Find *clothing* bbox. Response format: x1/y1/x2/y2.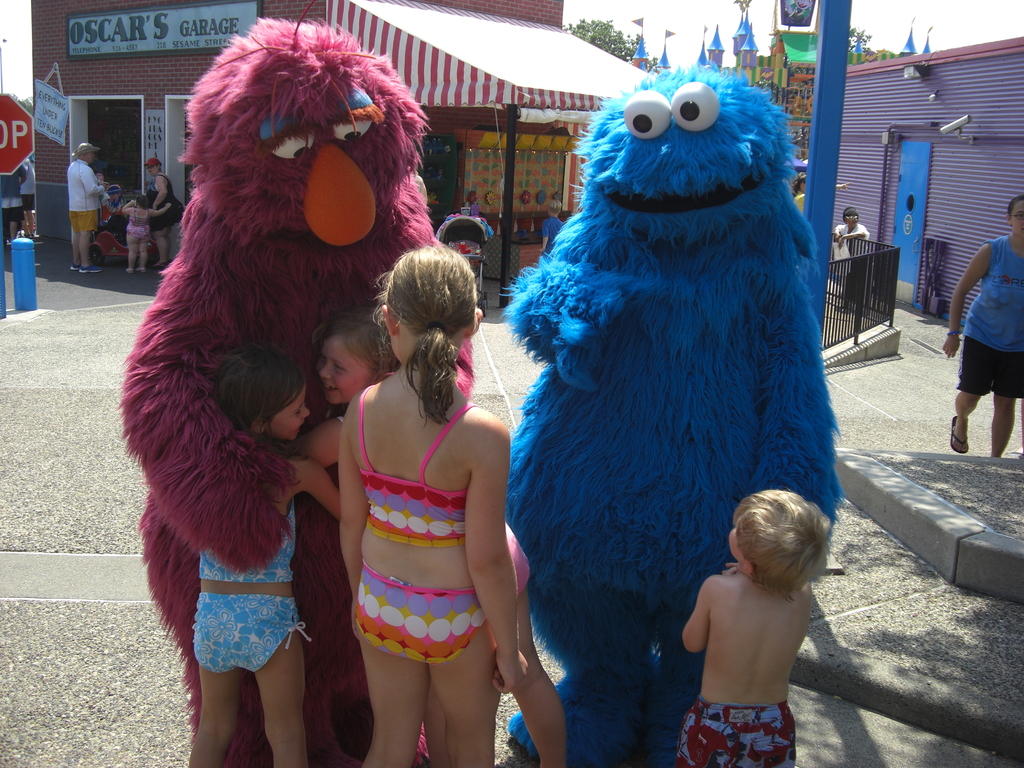
18/154/38/207.
